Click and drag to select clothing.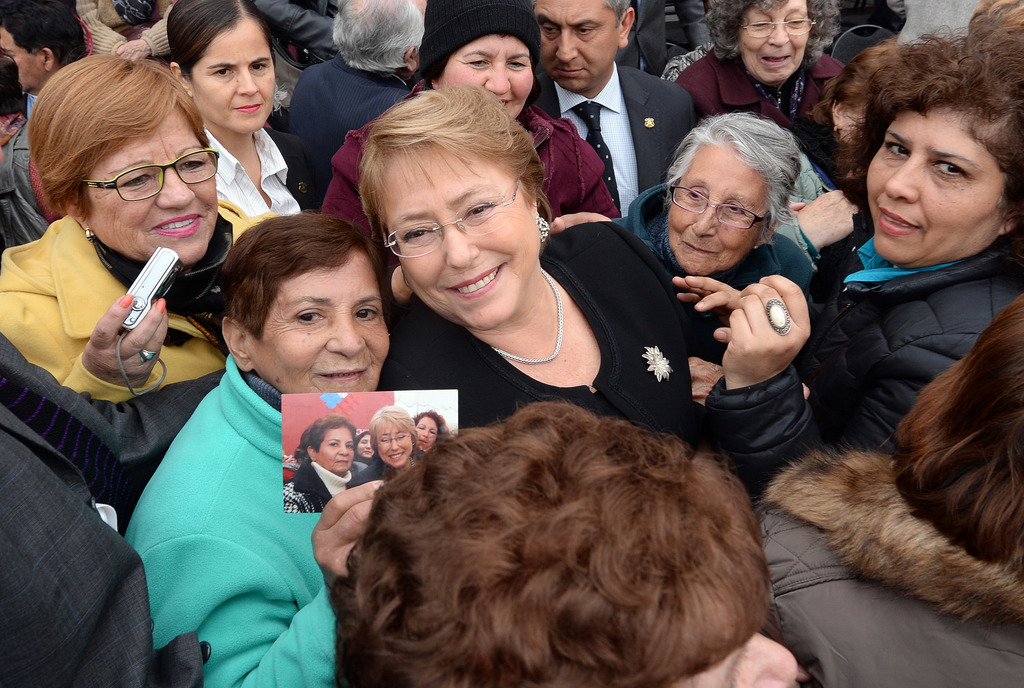
Selection: bbox(382, 217, 814, 438).
